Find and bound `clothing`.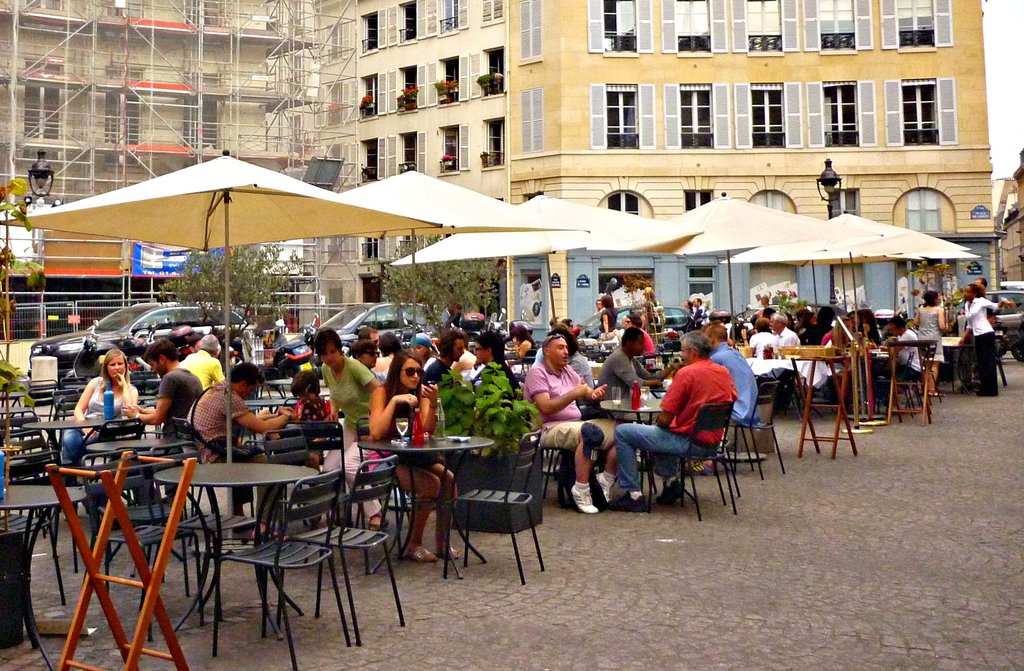
Bound: (694,303,707,325).
